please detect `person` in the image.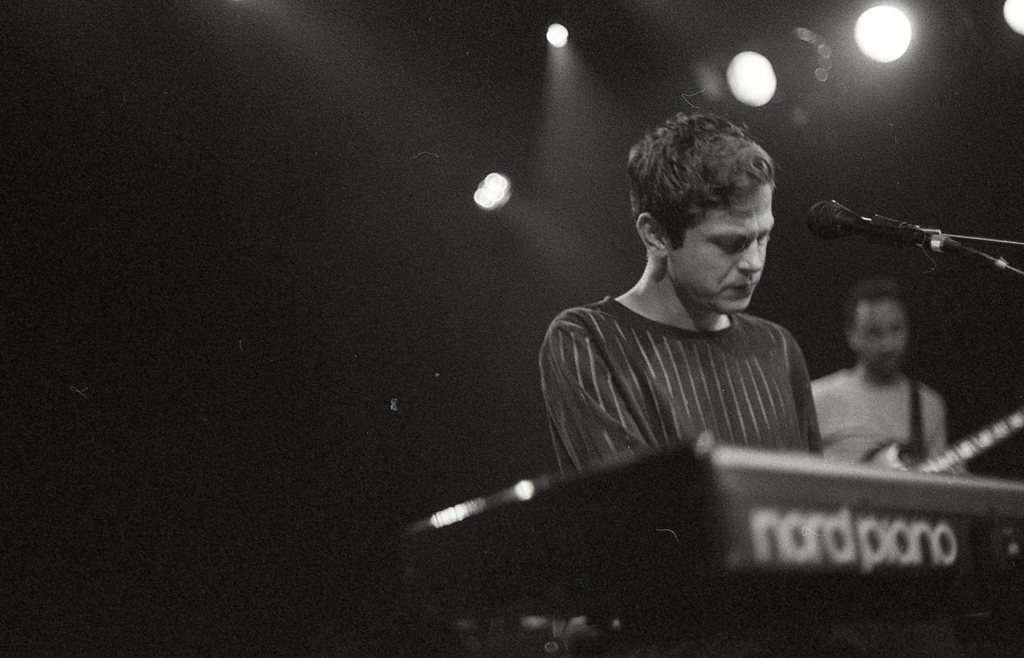
[x1=810, y1=277, x2=971, y2=473].
